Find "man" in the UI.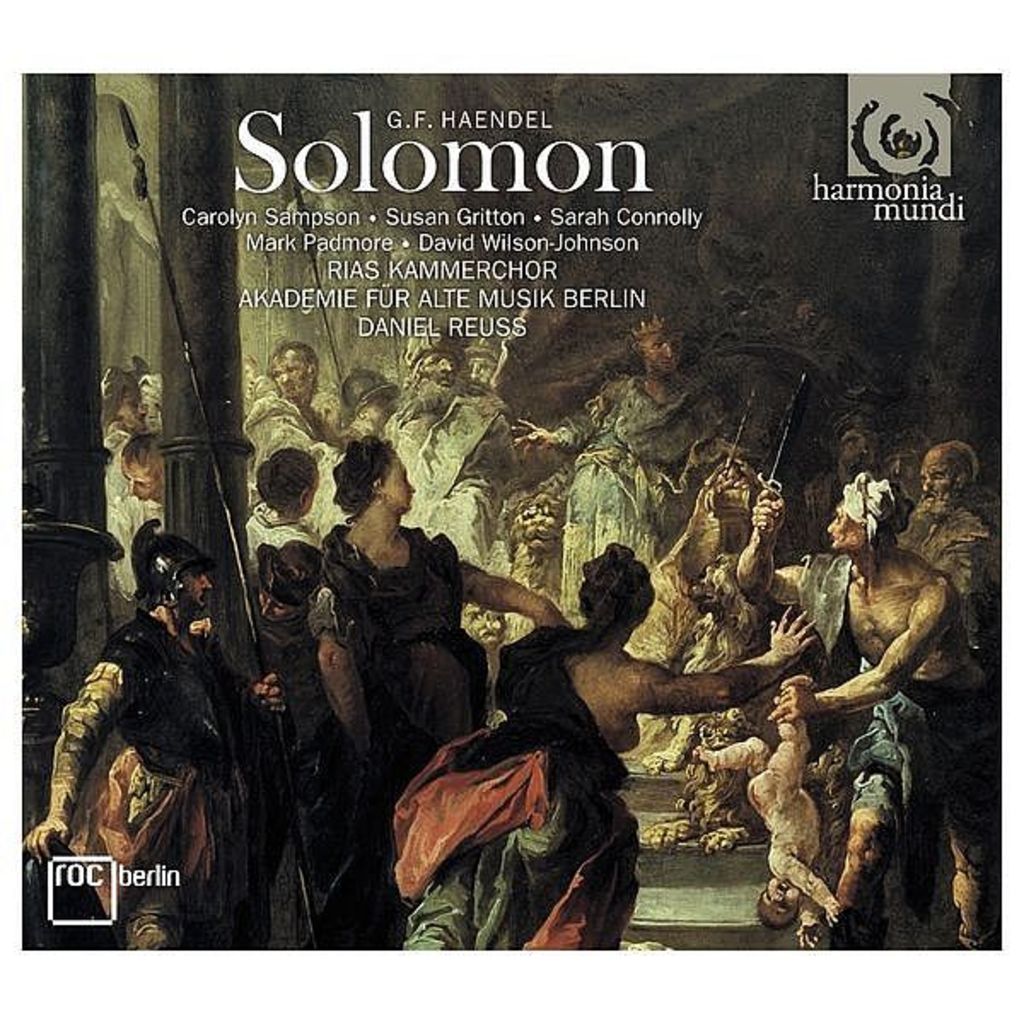
UI element at <region>379, 329, 519, 575</region>.
